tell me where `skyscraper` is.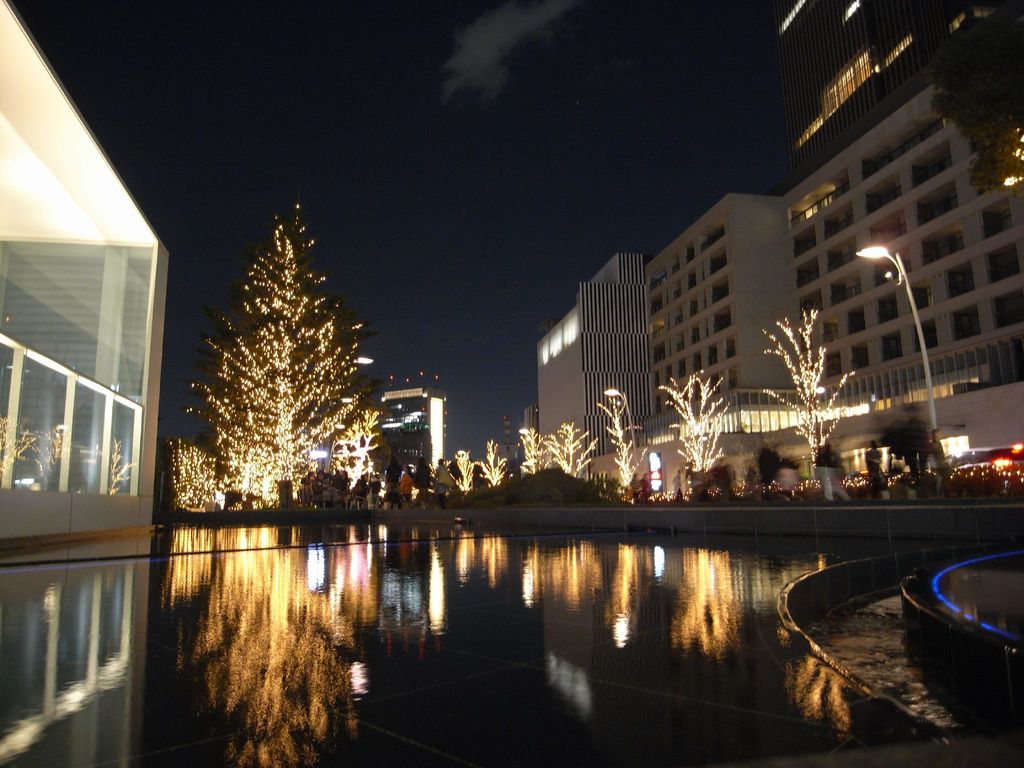
`skyscraper` is at detection(762, 0, 1023, 187).
